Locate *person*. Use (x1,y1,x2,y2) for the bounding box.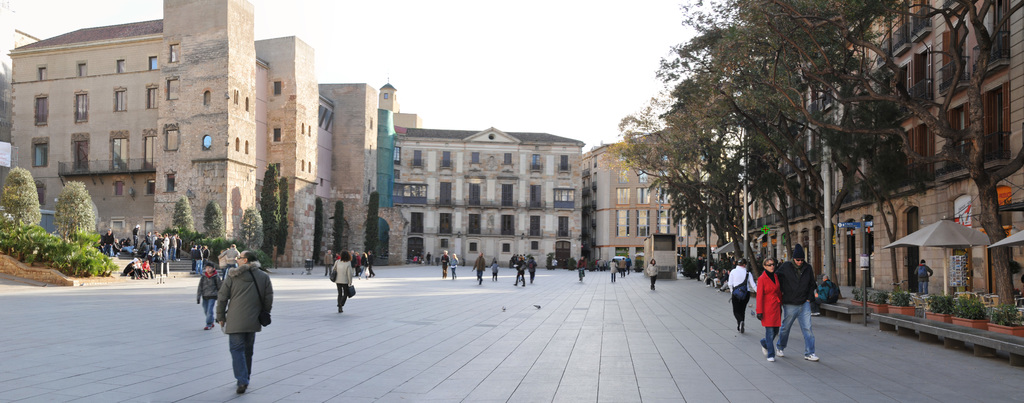
(608,257,618,282).
